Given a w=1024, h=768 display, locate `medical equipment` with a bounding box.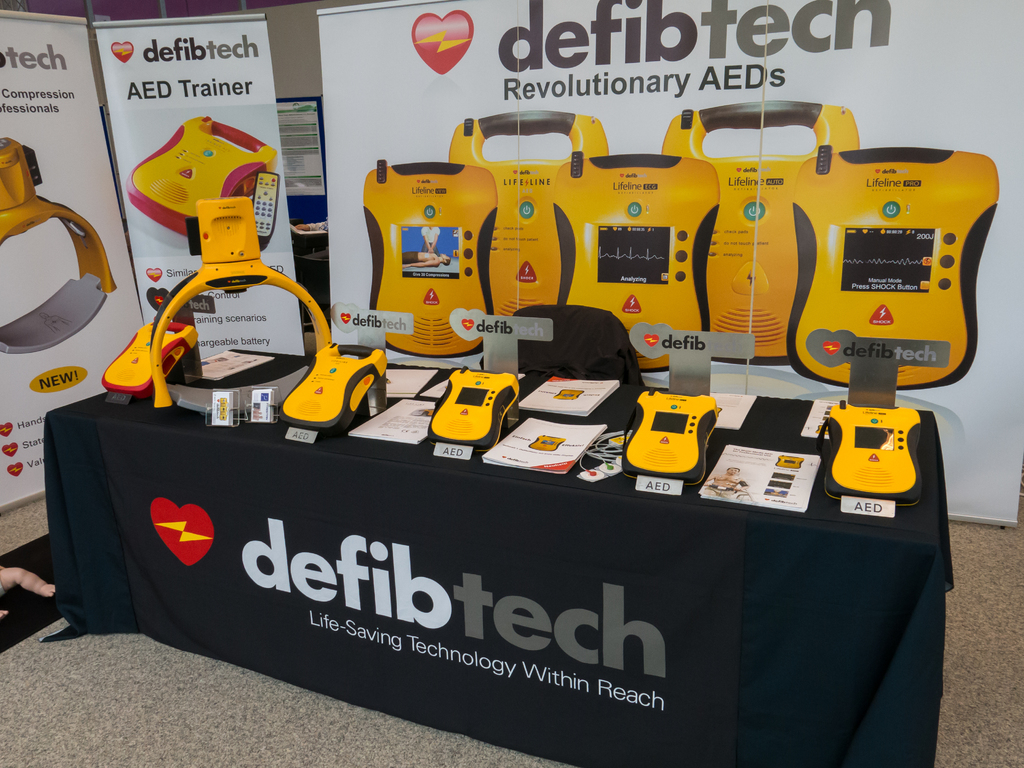
Located: bbox=(0, 138, 118, 356).
